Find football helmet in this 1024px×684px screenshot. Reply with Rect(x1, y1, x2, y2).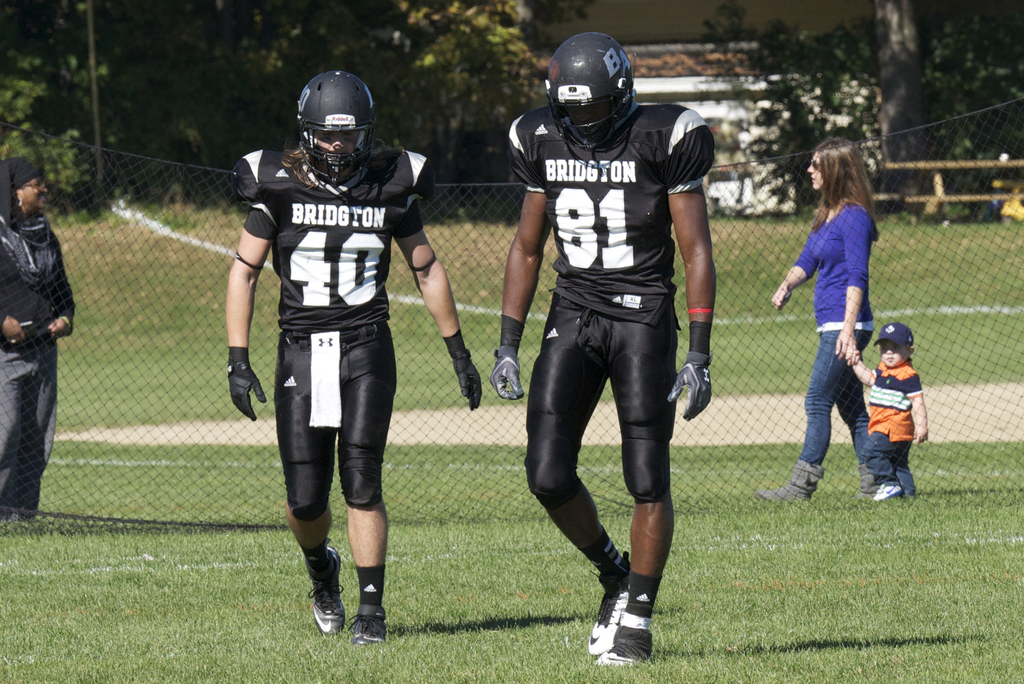
Rect(541, 37, 640, 154).
